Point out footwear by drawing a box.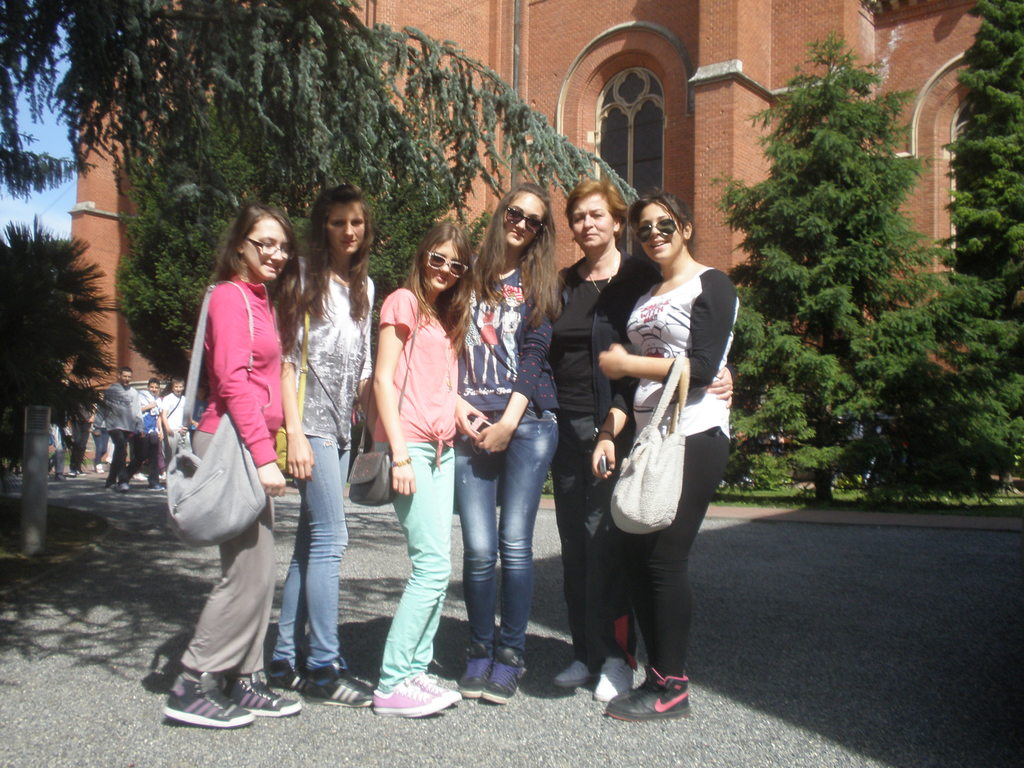
box=[478, 651, 526, 703].
